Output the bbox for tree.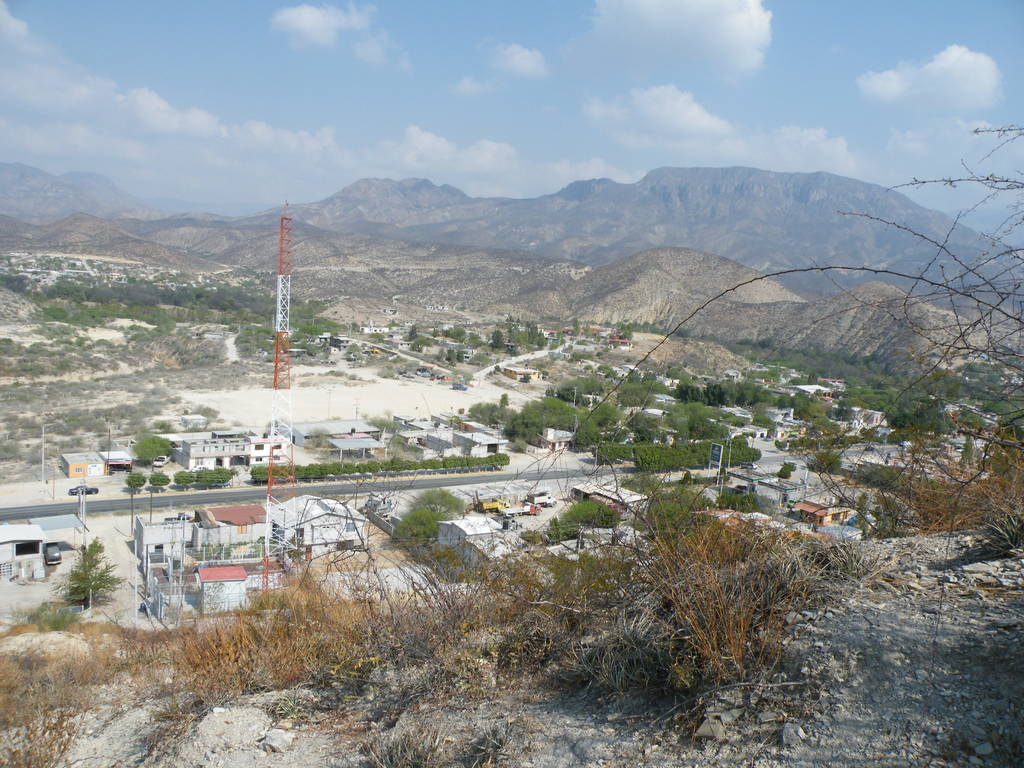
bbox=(854, 465, 906, 500).
